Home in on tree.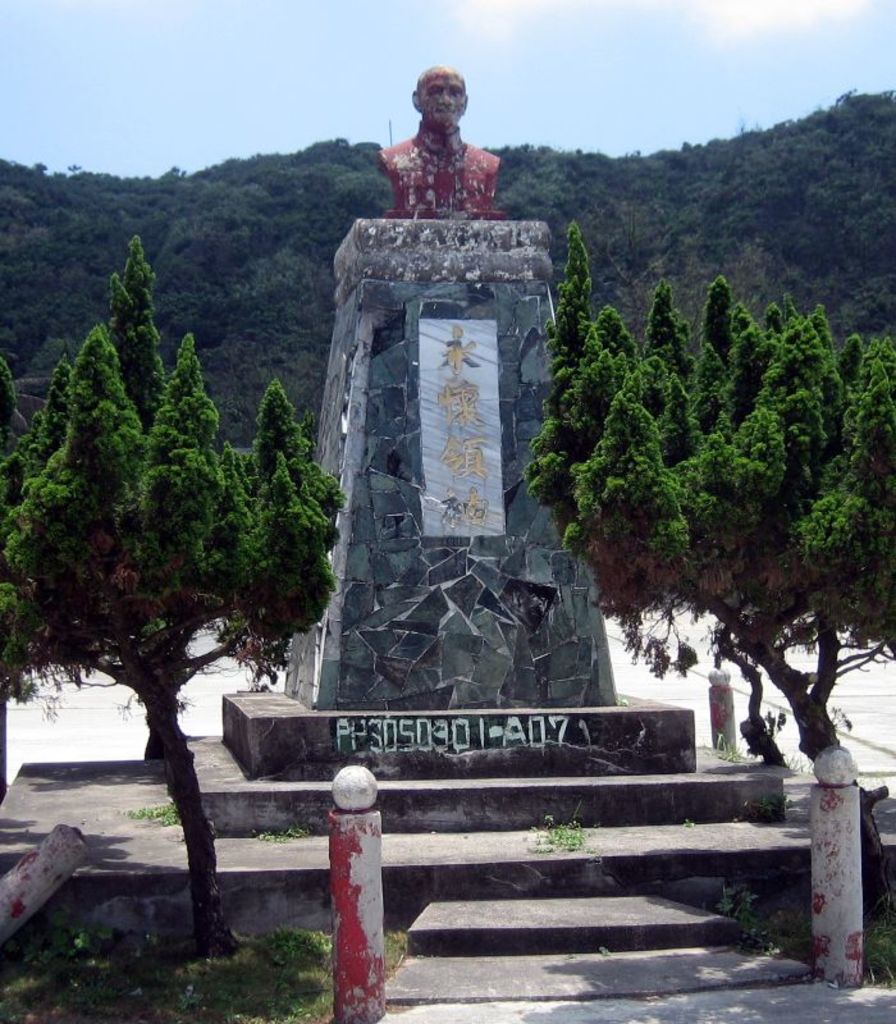
Homed in at 29, 182, 323, 904.
